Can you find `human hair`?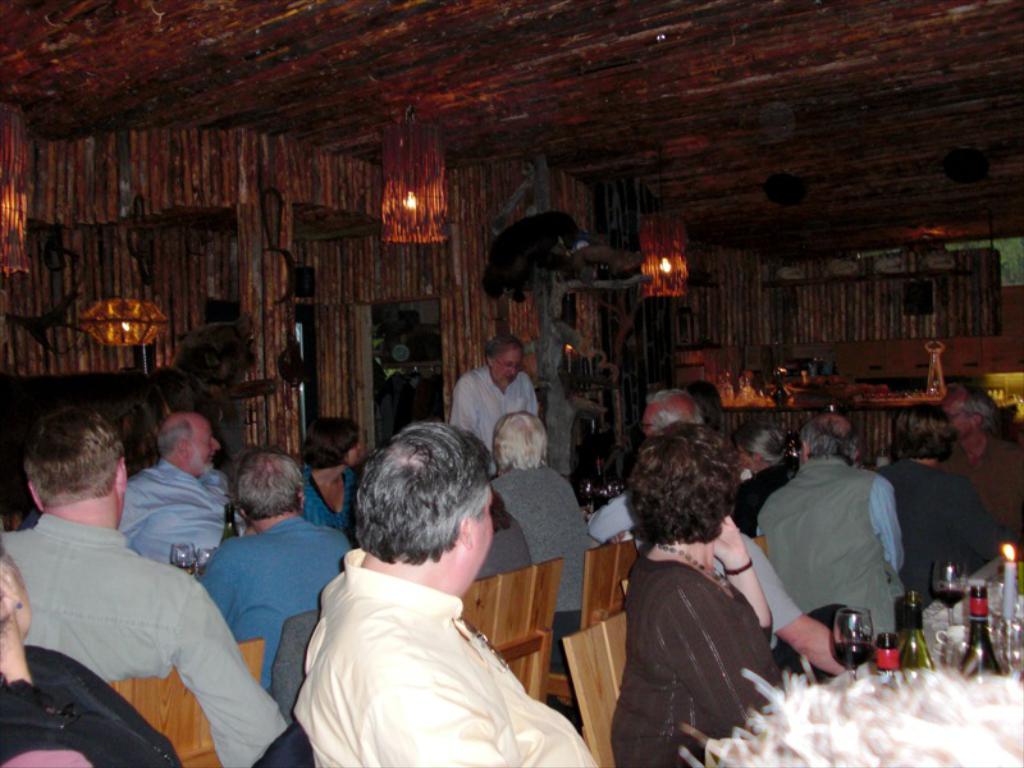
Yes, bounding box: 621,421,742,545.
